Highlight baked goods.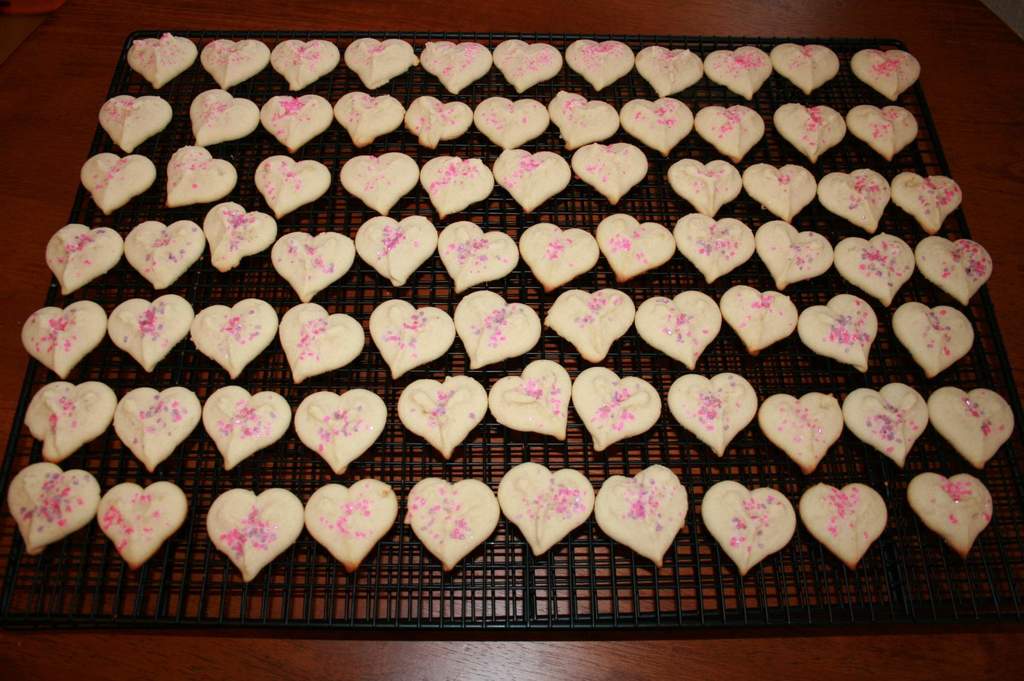
Highlighted region: crop(453, 289, 542, 372).
